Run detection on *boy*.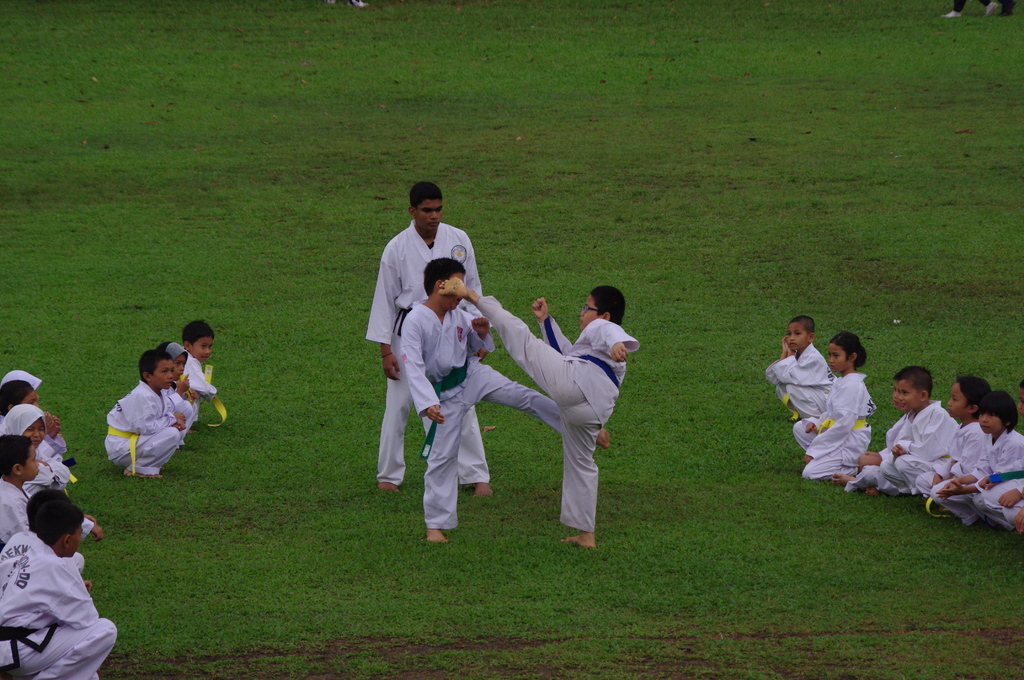
Result: locate(877, 366, 965, 505).
